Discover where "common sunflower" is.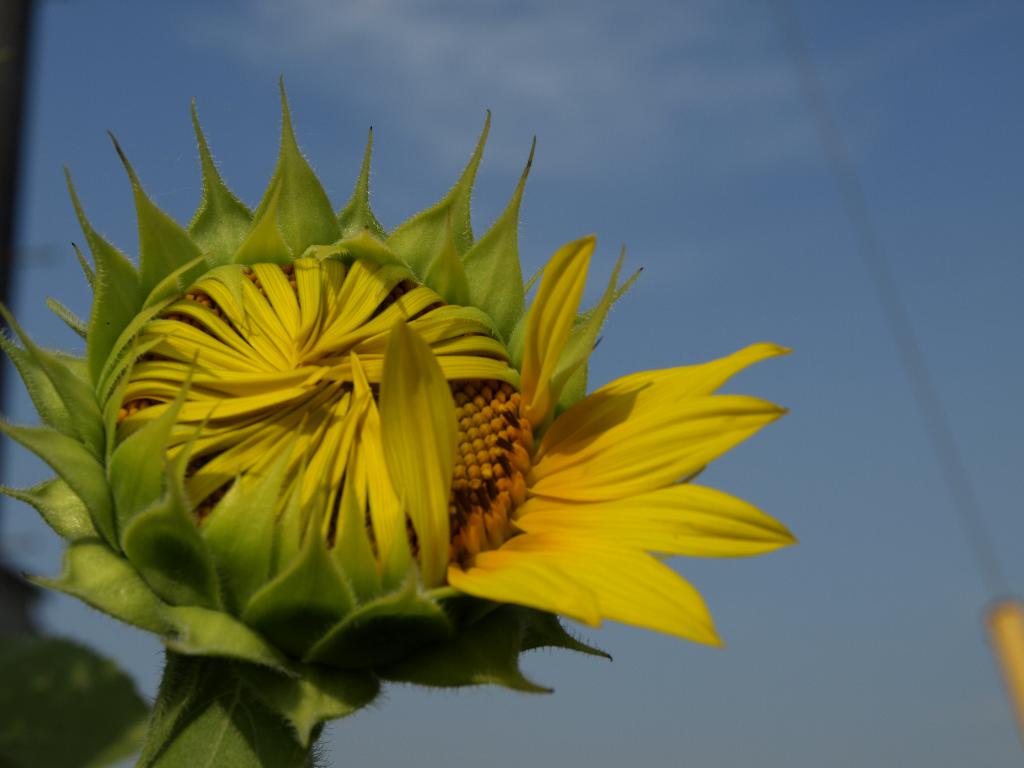
Discovered at bbox=(0, 66, 795, 755).
